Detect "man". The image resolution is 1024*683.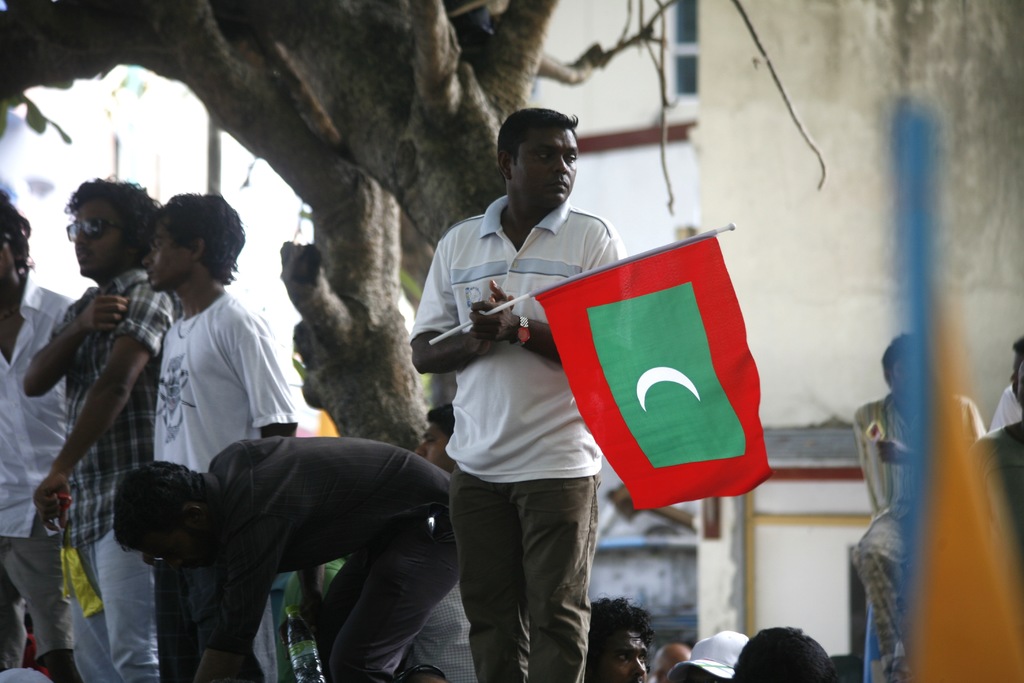
(x1=326, y1=415, x2=478, y2=682).
